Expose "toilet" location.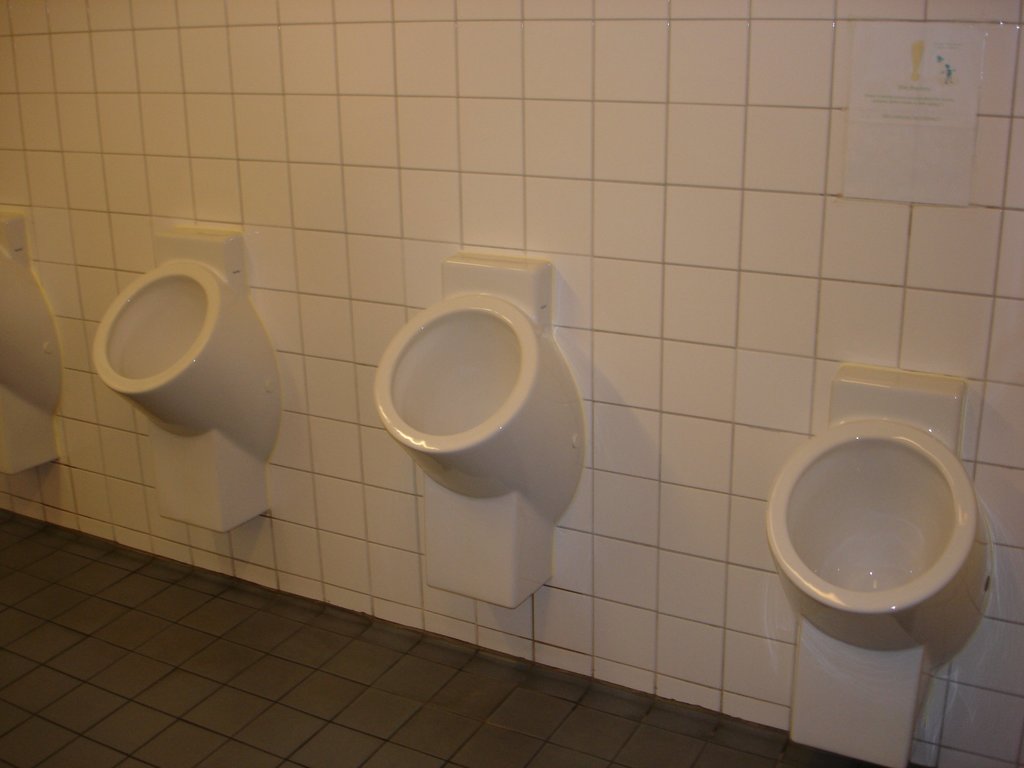
Exposed at 93:225:283:537.
